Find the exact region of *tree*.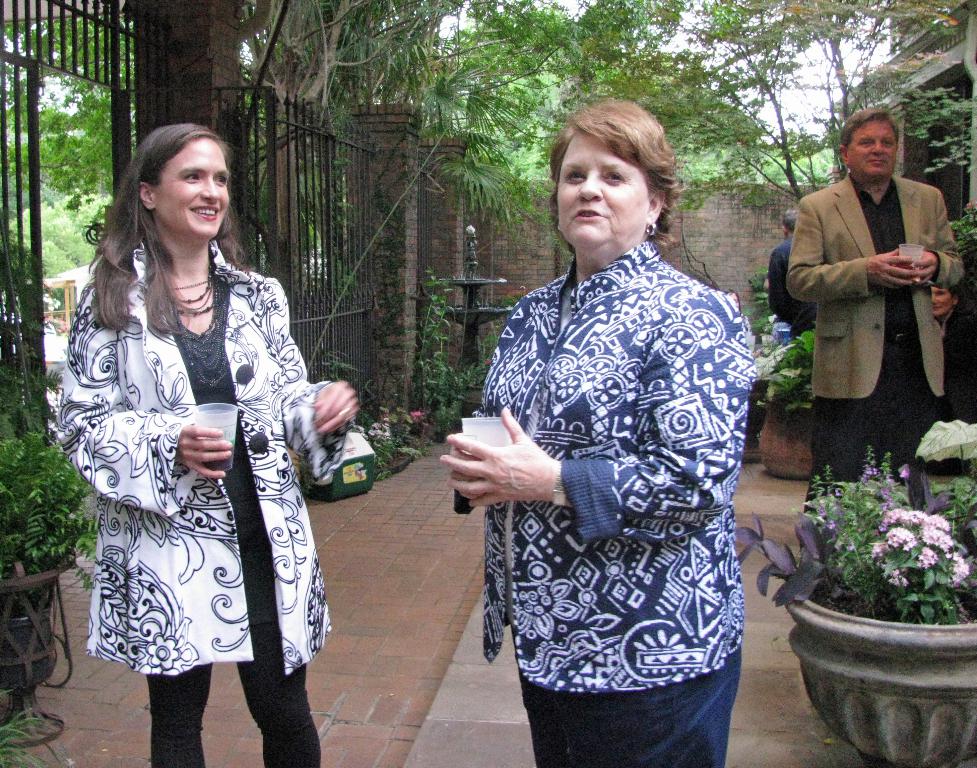
Exact region: detection(454, 0, 772, 216).
